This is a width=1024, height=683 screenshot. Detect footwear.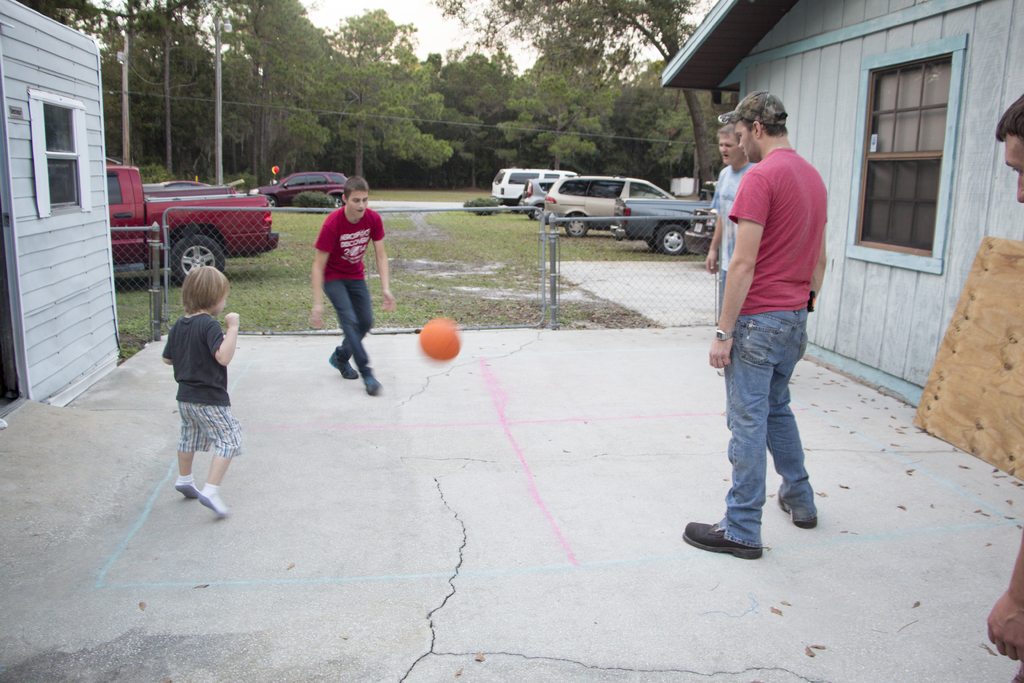
(left=173, top=478, right=201, bottom=499).
